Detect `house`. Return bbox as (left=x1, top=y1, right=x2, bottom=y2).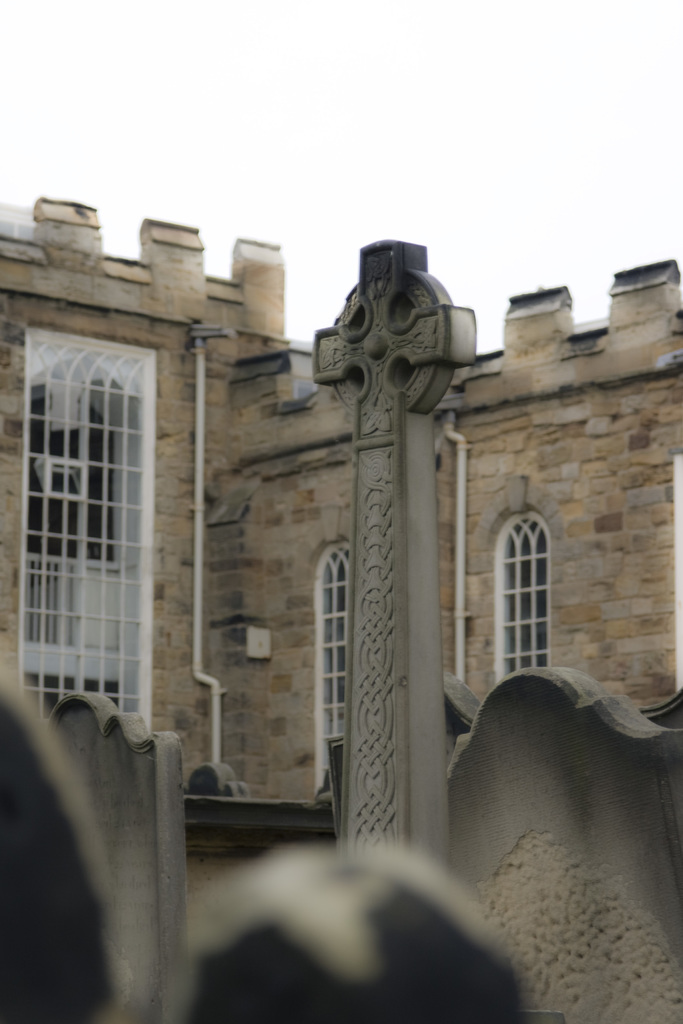
(left=0, top=199, right=298, bottom=792).
